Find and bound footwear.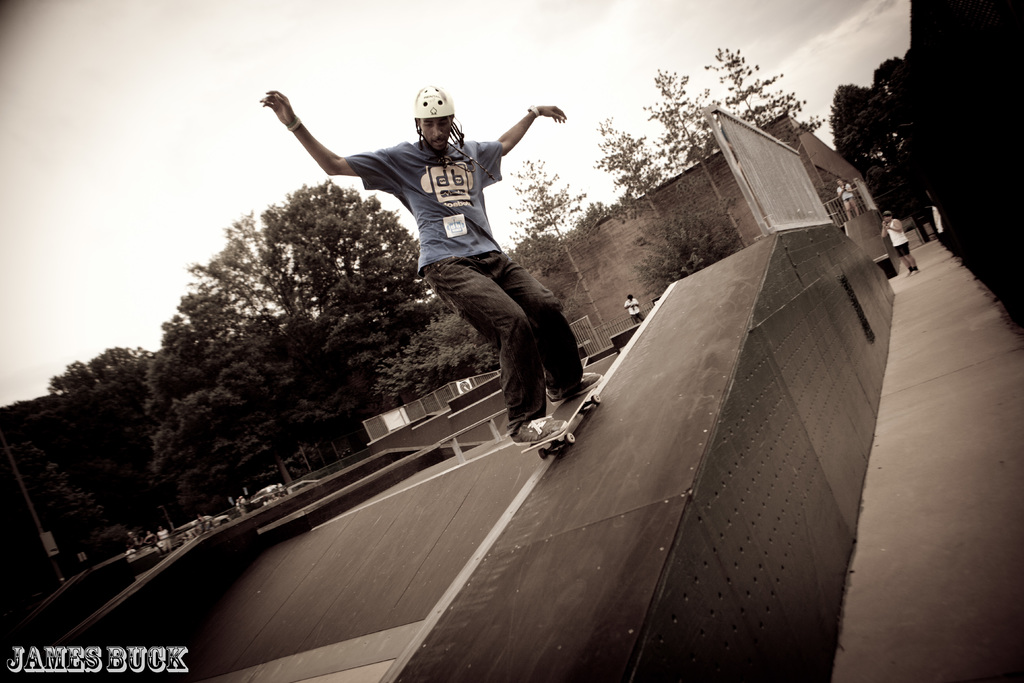
Bound: 509/413/567/449.
